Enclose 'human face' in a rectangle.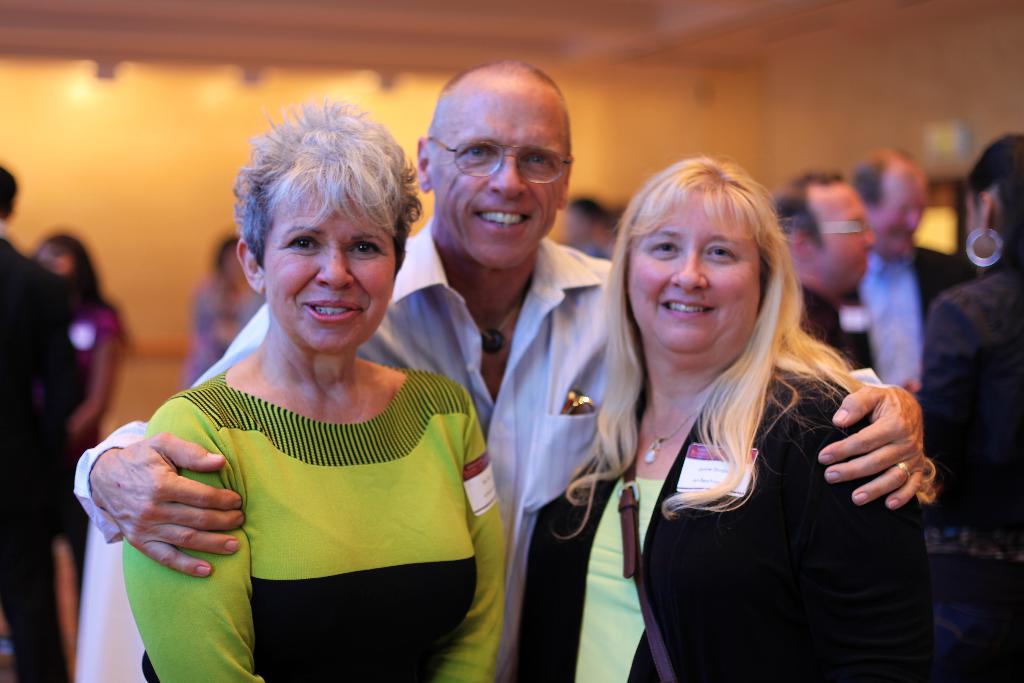
BBox(811, 180, 876, 277).
